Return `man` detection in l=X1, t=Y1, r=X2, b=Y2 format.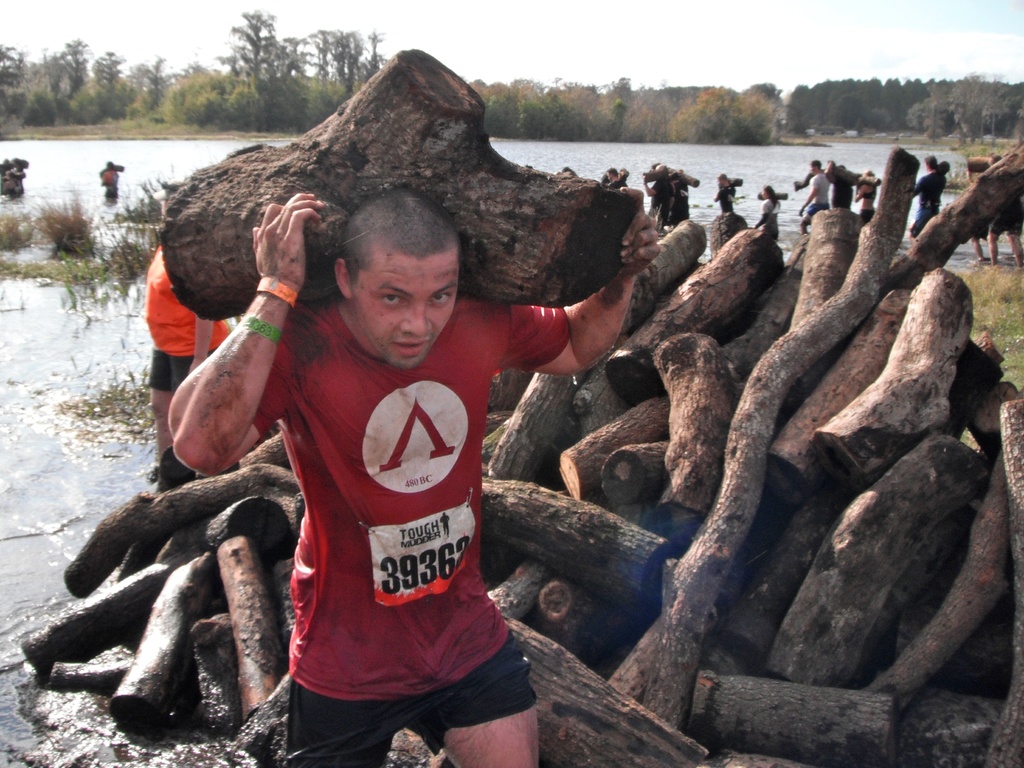
l=605, t=168, r=625, b=186.
